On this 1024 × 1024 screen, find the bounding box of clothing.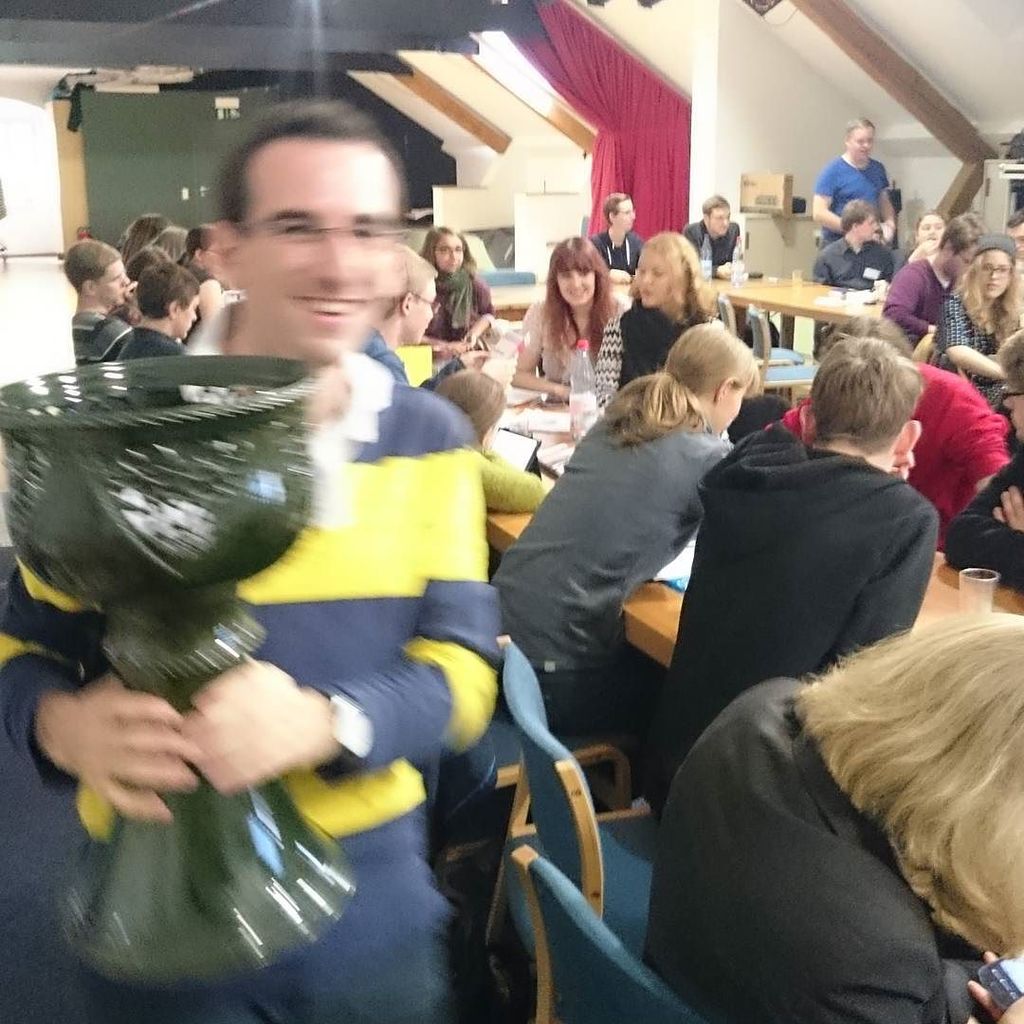
Bounding box: pyautogui.locateOnScreen(106, 324, 170, 349).
